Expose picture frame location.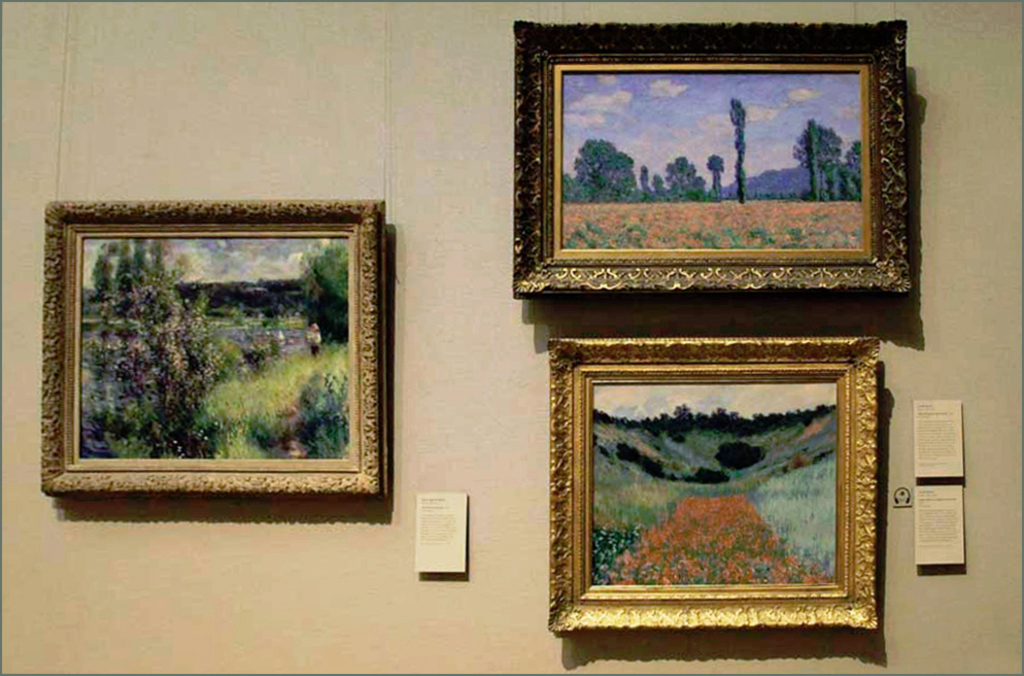
Exposed at 545:318:887:635.
